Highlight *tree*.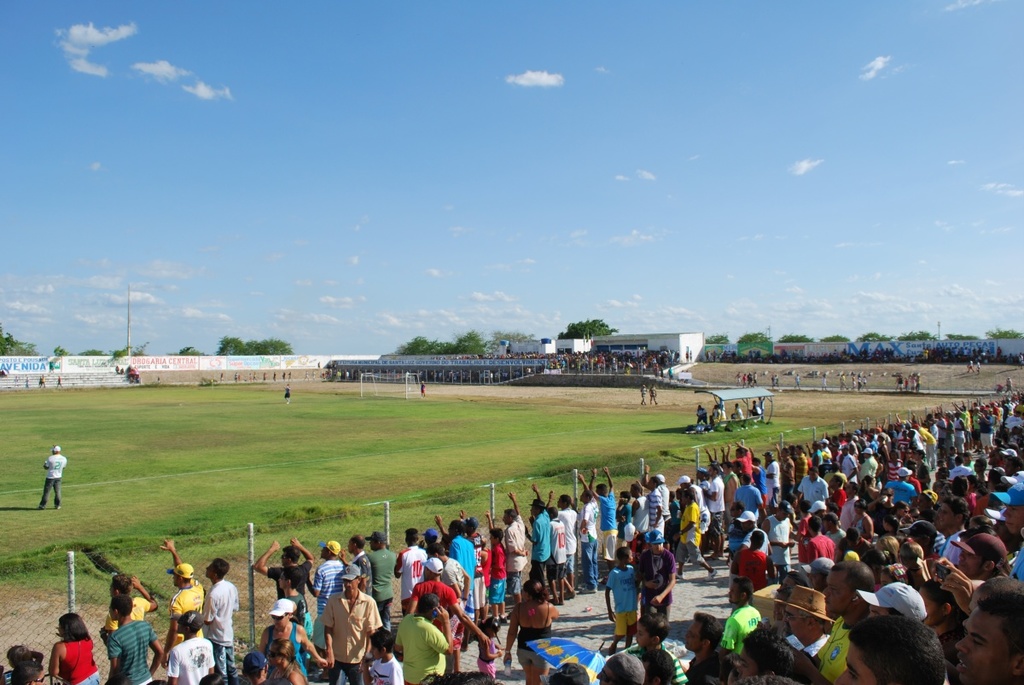
Highlighted region: [left=110, top=347, right=130, bottom=357].
